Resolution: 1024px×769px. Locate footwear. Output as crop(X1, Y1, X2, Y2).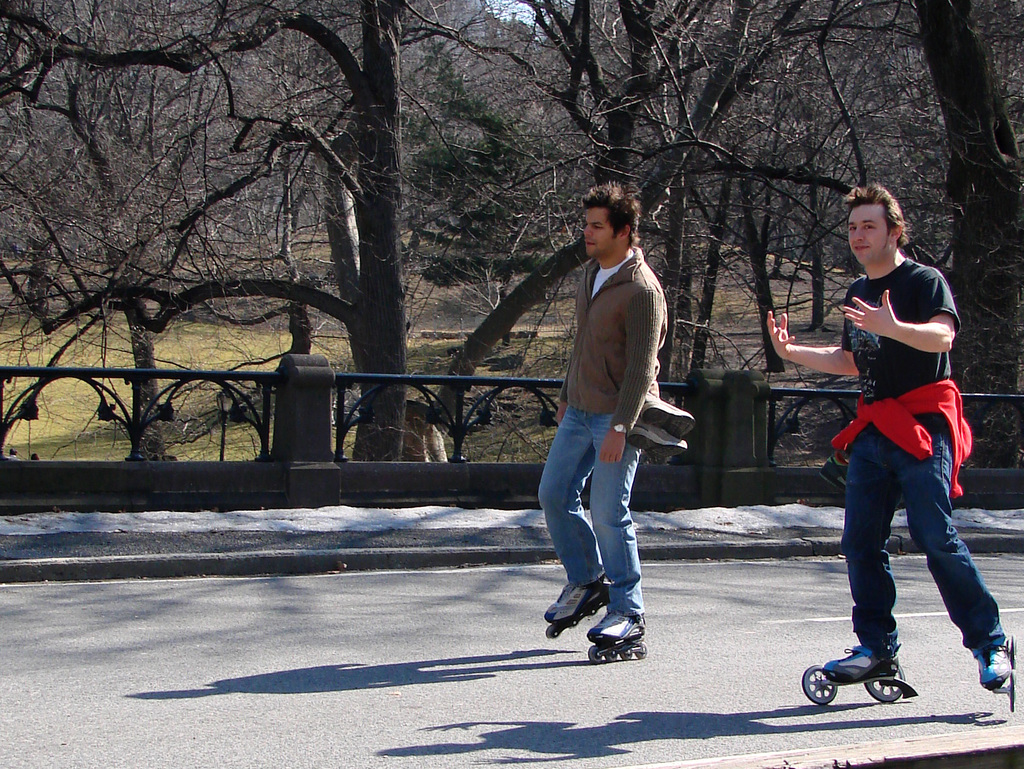
crop(975, 641, 1011, 684).
